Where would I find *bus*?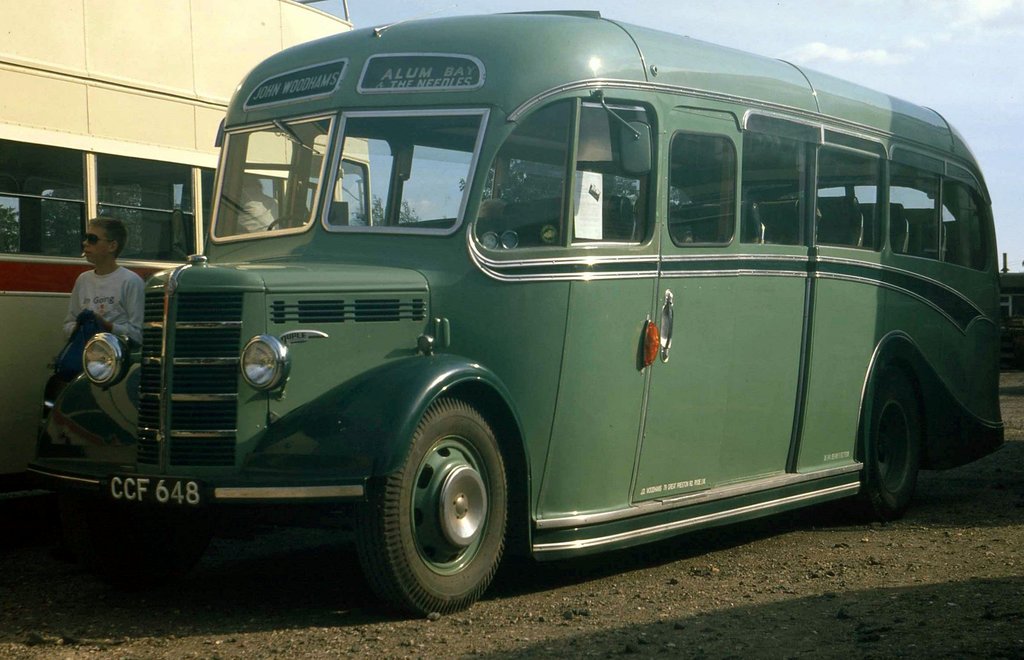
At crop(25, 0, 1009, 609).
